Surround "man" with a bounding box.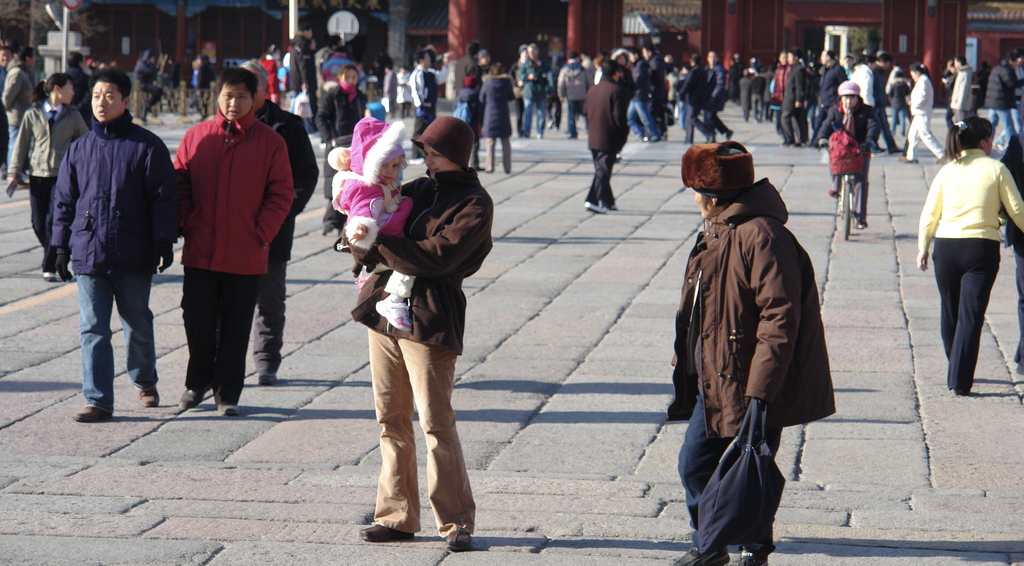
207,56,319,385.
